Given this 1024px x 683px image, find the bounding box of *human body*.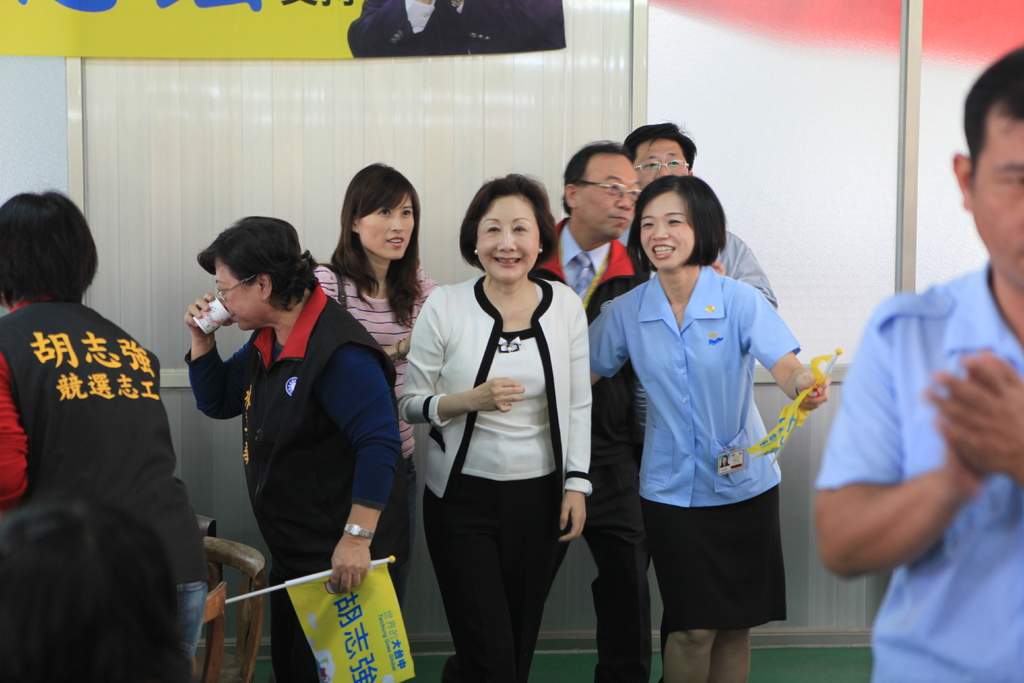
select_region(810, 37, 1023, 682).
